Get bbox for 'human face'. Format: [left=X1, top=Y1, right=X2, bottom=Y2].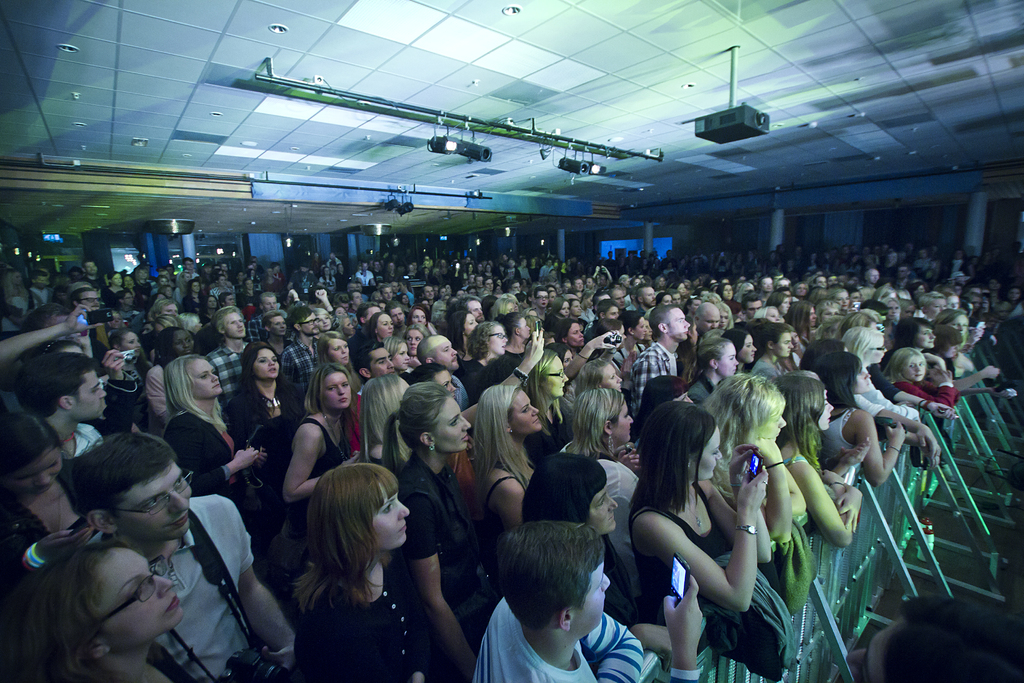
[left=85, top=261, right=97, bottom=277].
